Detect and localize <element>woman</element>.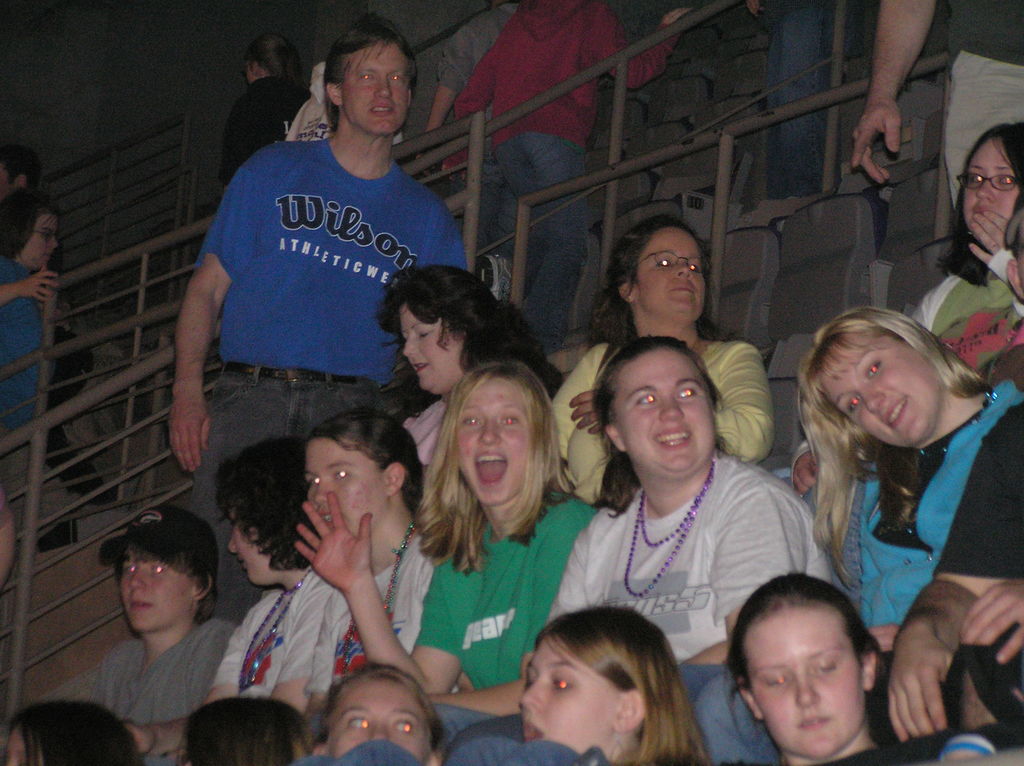
Localized at 522,598,721,765.
